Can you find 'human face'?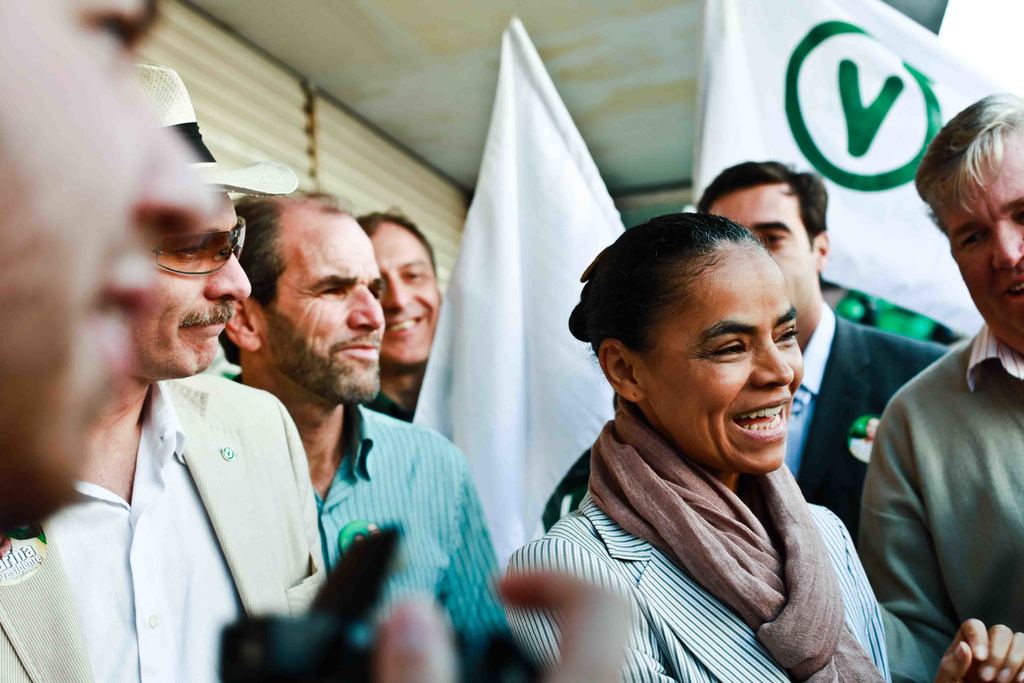
Yes, bounding box: 262:219:394:408.
